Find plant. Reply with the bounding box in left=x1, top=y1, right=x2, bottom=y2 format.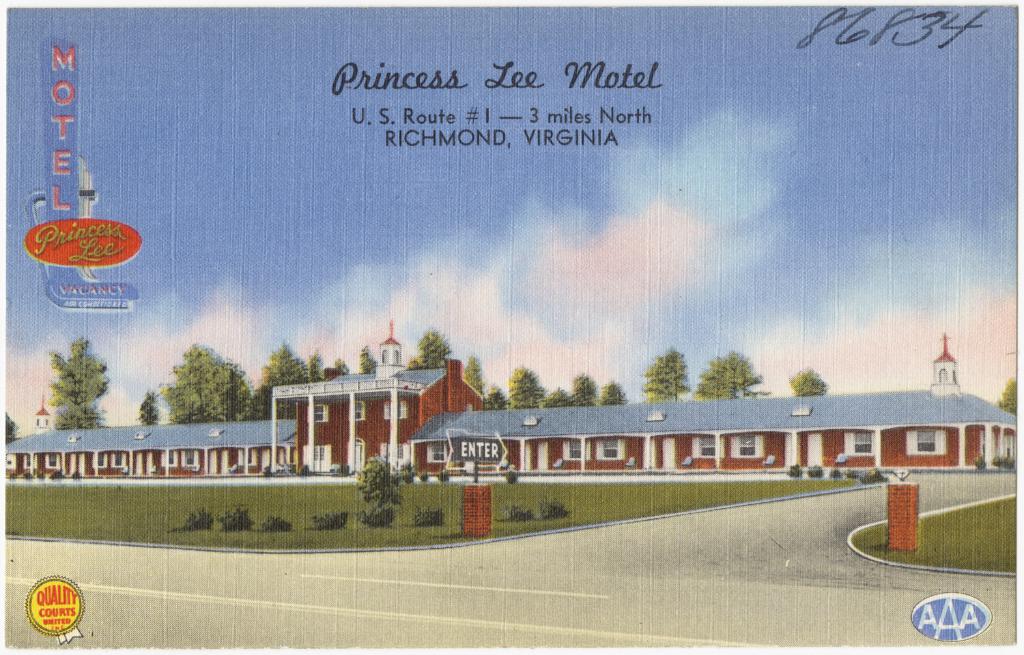
left=410, top=508, right=442, bottom=534.
